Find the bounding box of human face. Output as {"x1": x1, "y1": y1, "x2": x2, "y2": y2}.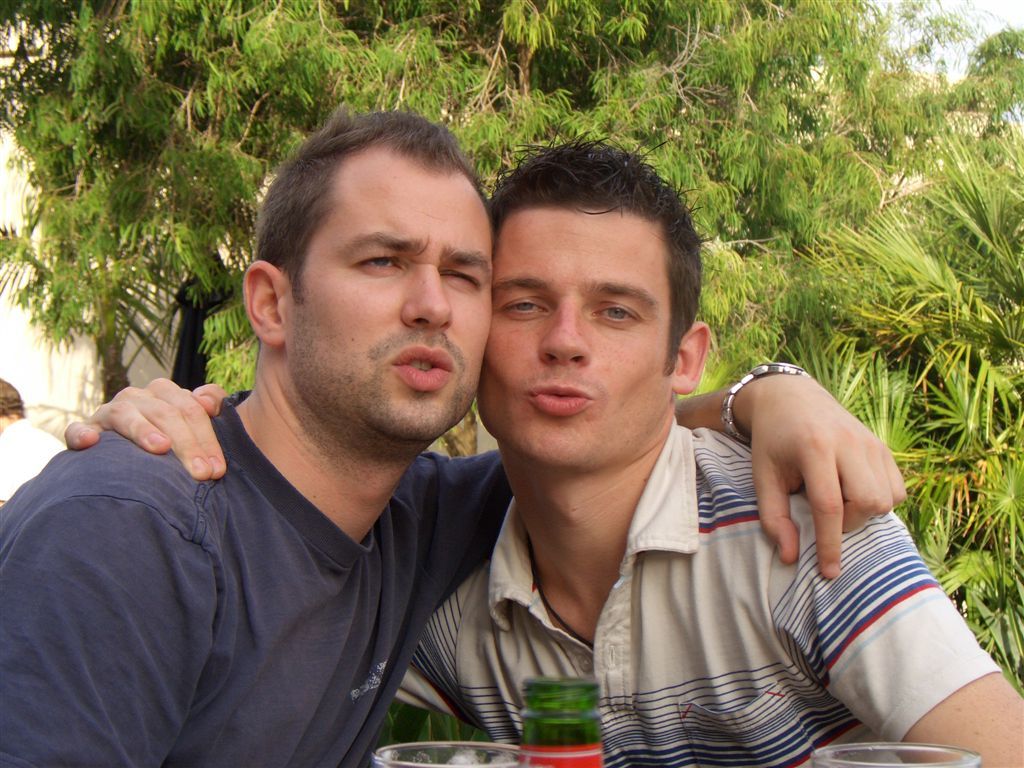
{"x1": 289, "y1": 146, "x2": 490, "y2": 446}.
